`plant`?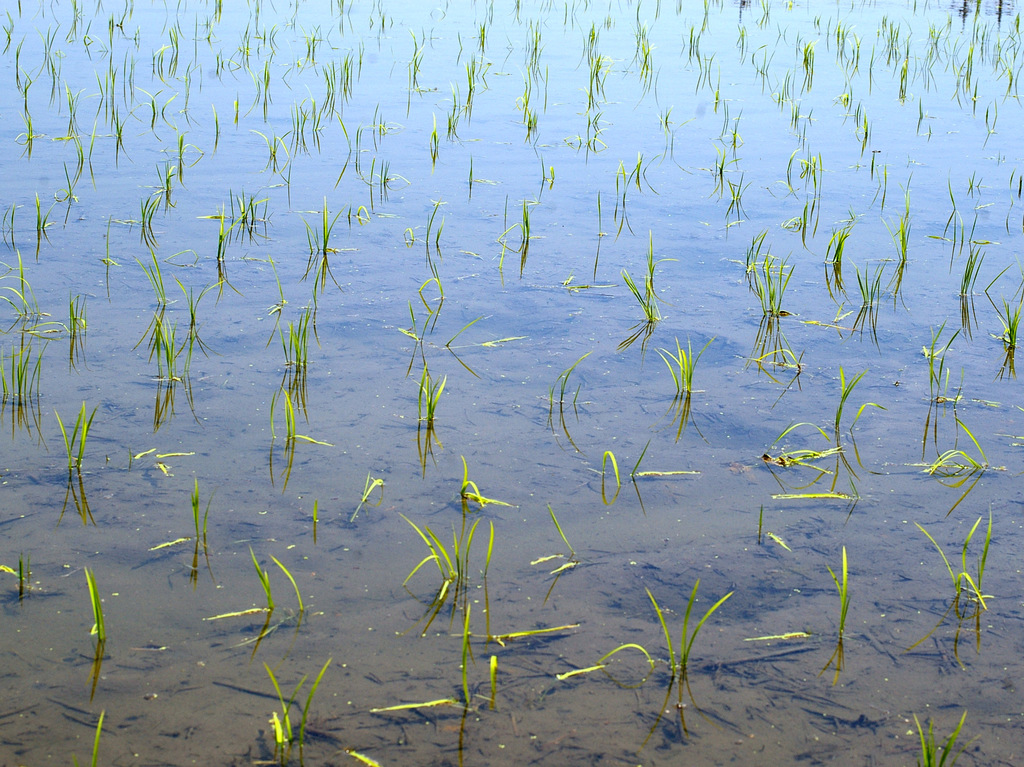
{"x1": 411, "y1": 358, "x2": 456, "y2": 429}
